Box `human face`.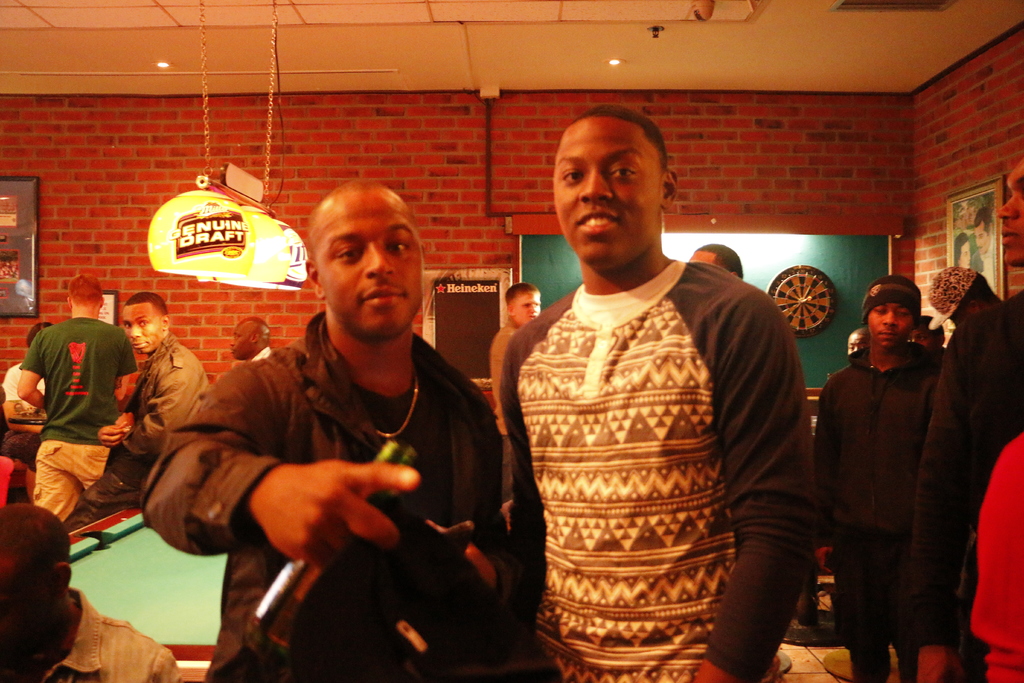
[x1=510, y1=295, x2=539, y2=328].
